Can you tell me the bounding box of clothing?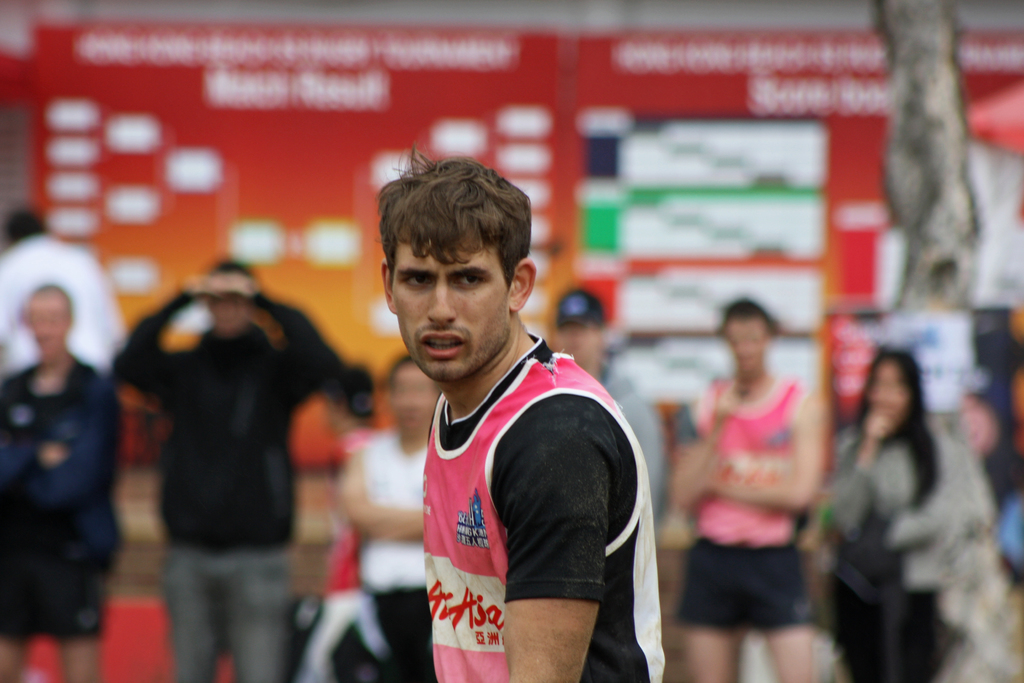
select_region(110, 290, 346, 682).
